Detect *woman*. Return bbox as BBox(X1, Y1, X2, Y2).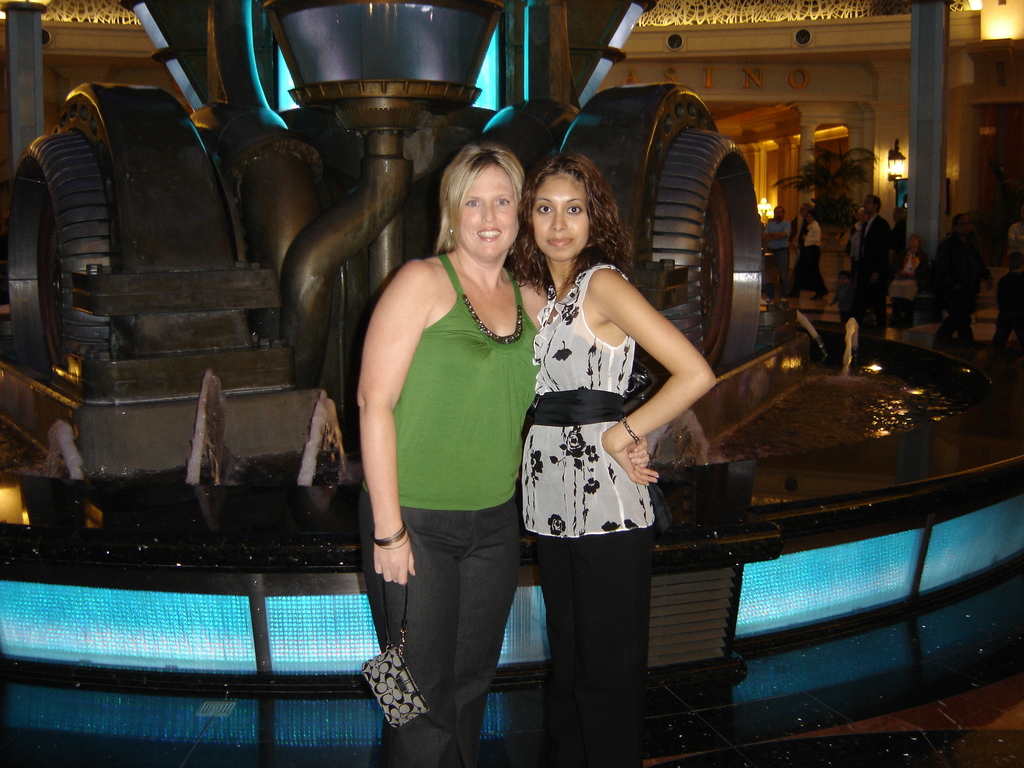
BBox(897, 235, 922, 294).
